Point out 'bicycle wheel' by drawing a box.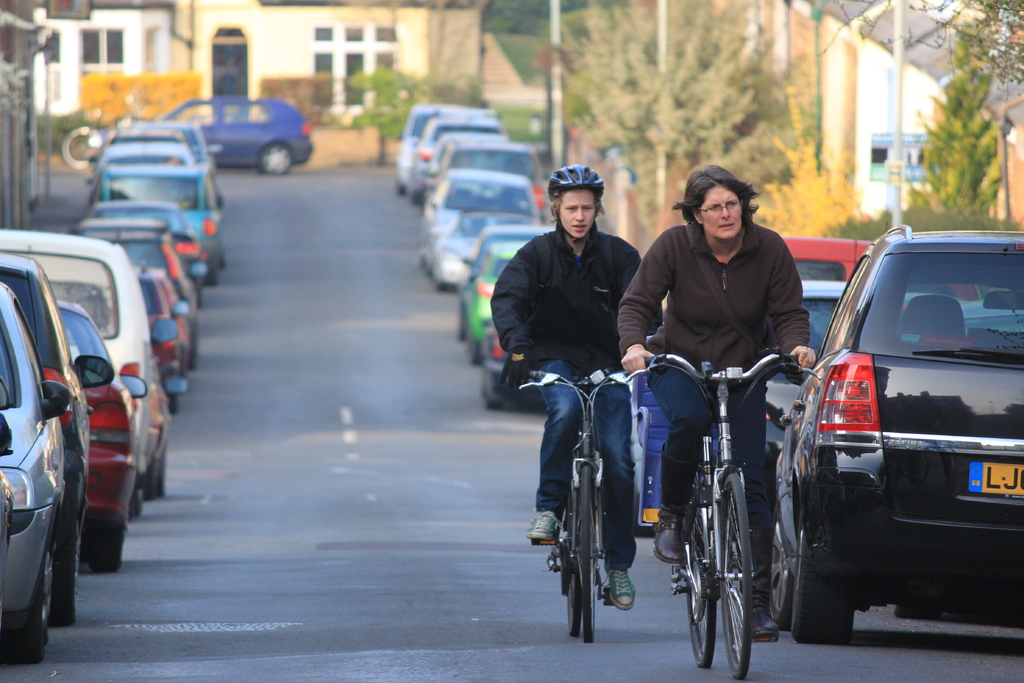
717 476 753 680.
